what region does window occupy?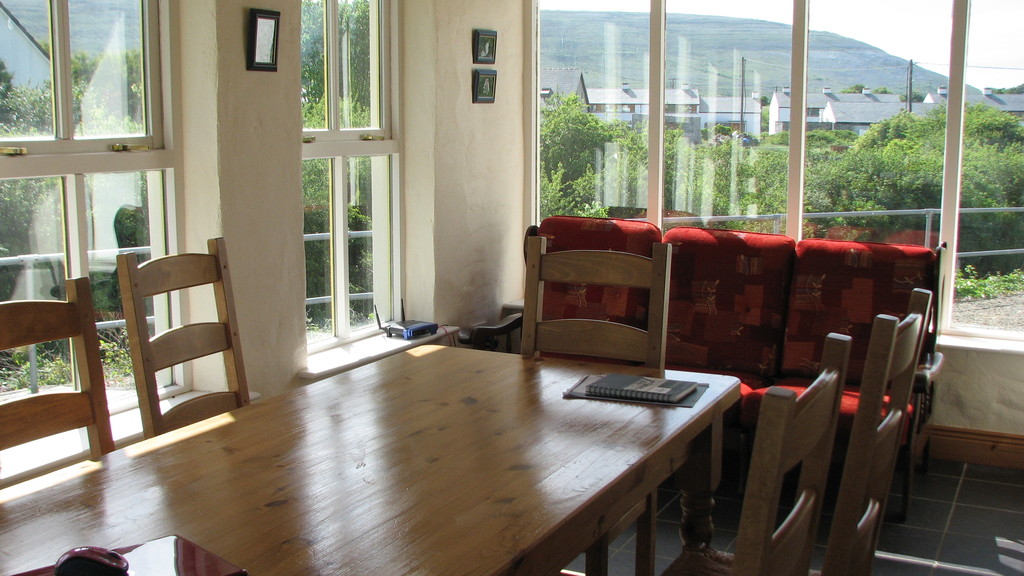
box=[295, 0, 404, 360].
